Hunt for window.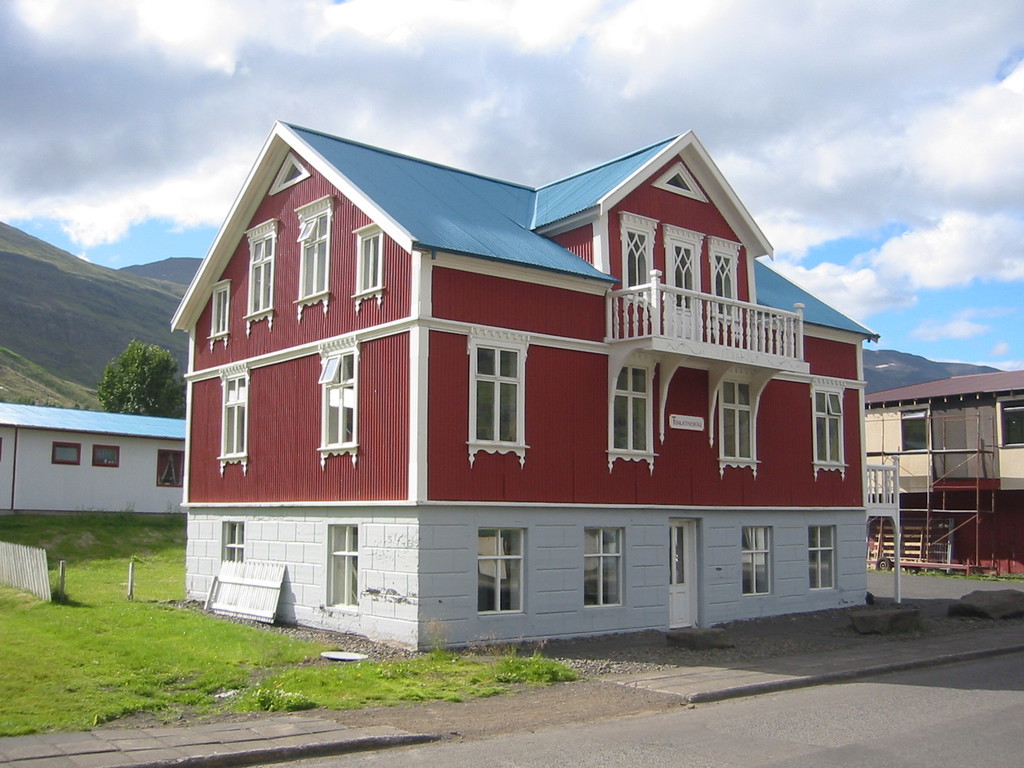
Hunted down at x1=604, y1=348, x2=662, y2=480.
